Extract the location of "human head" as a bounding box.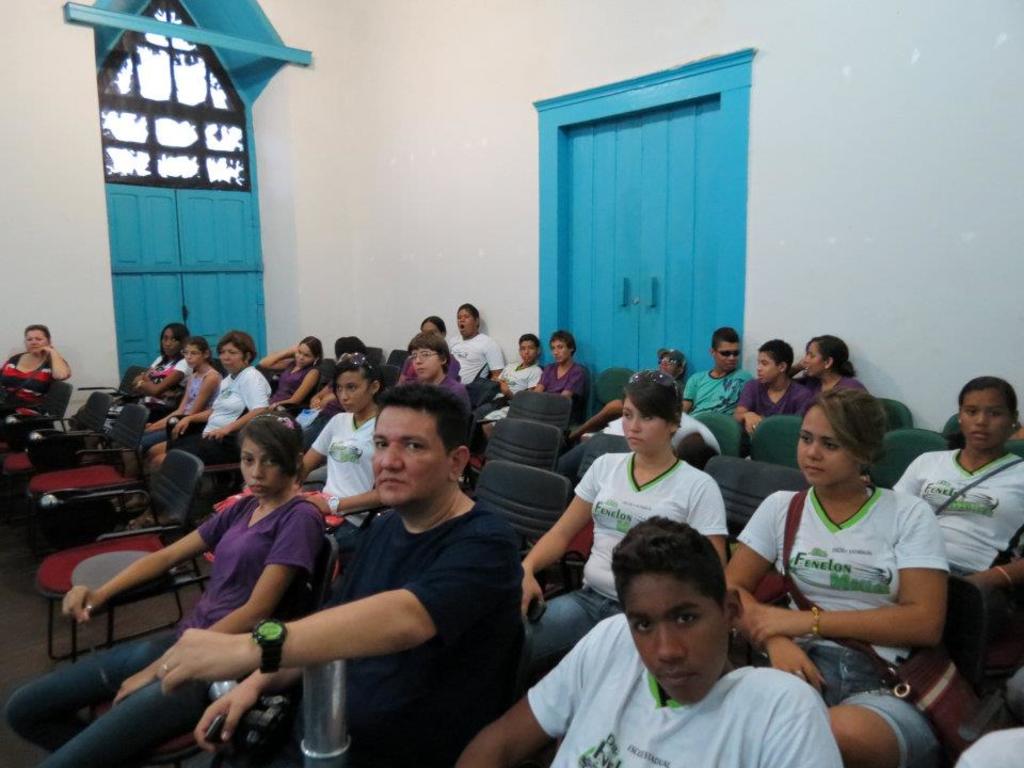
[21,324,51,354].
